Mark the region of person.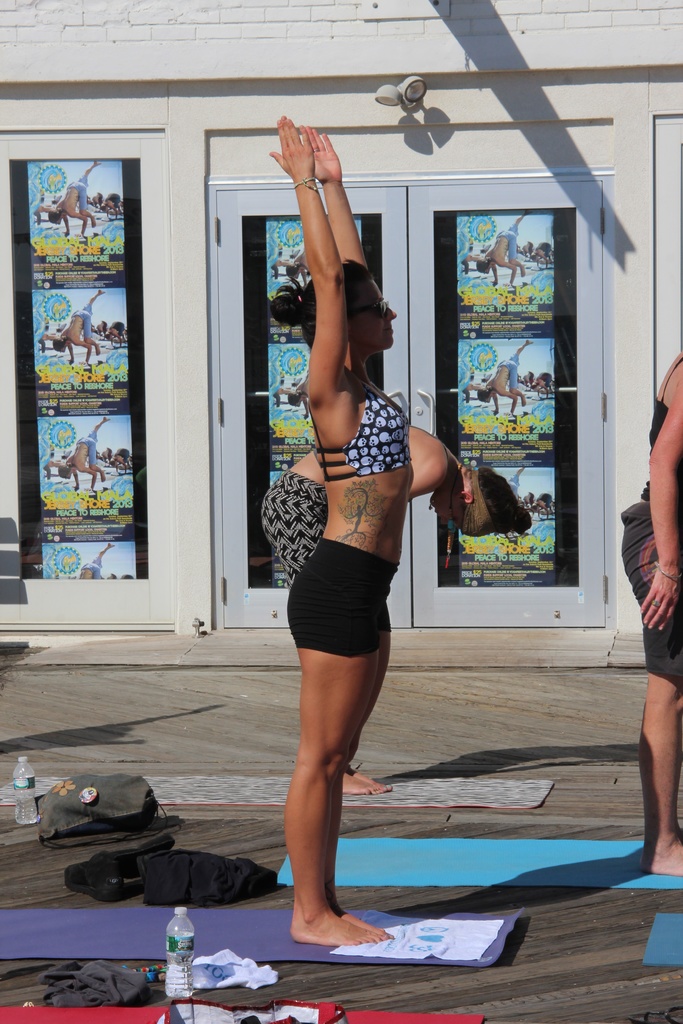
Region: <box>38,158,98,239</box>.
